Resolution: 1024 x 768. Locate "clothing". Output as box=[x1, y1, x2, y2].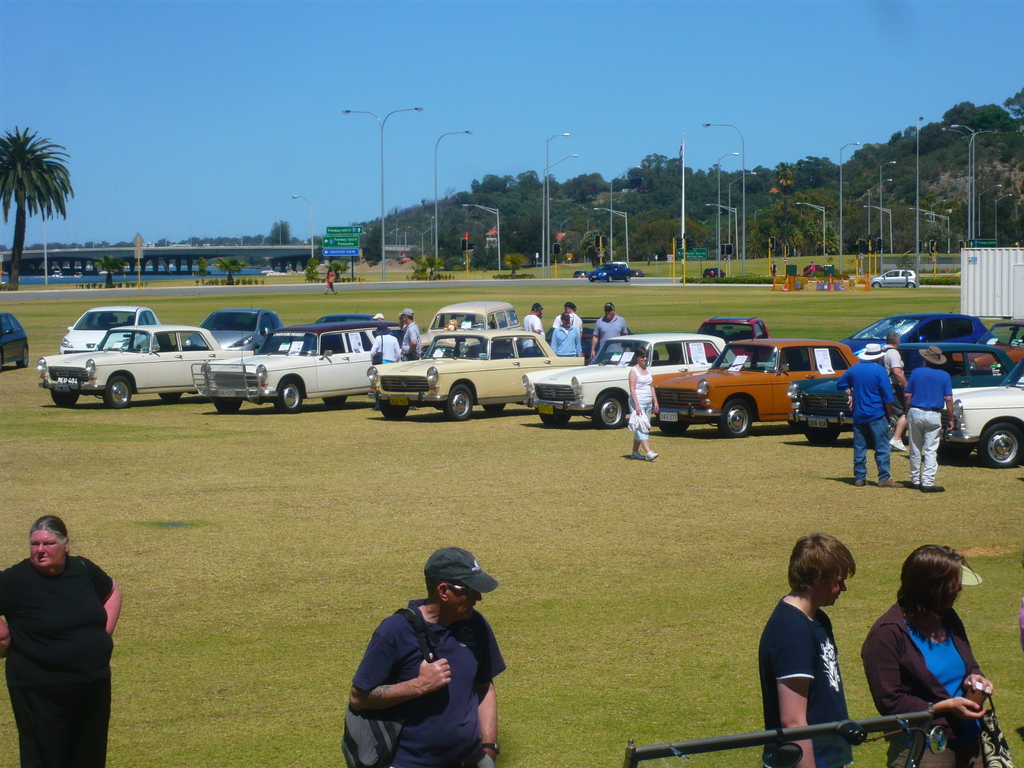
box=[360, 600, 506, 767].
